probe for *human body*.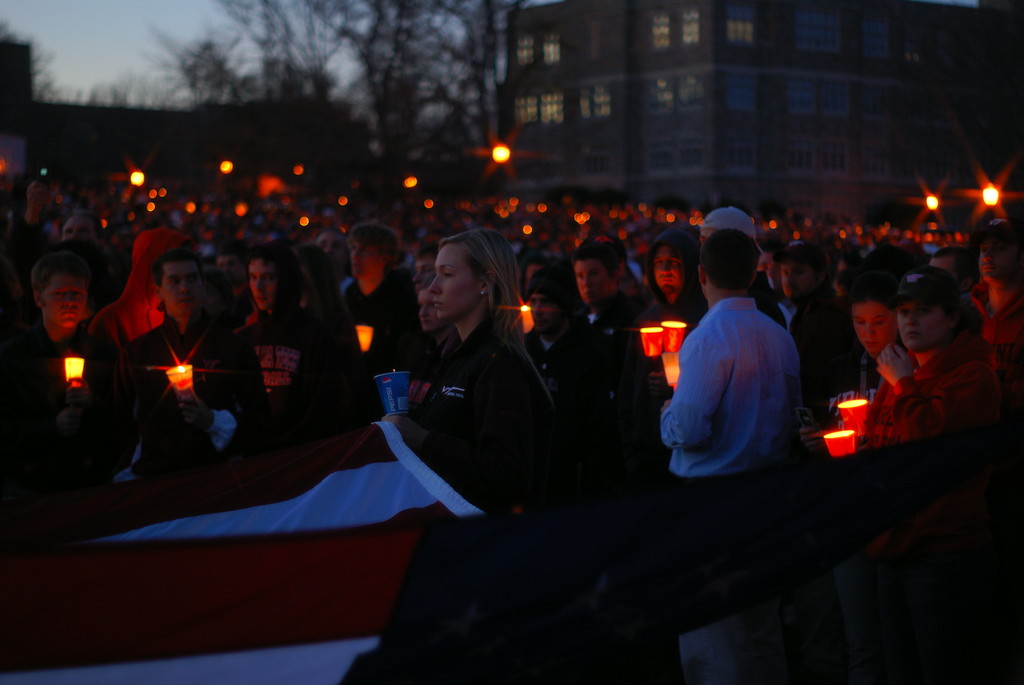
Probe result: left=400, top=236, right=558, bottom=684.
